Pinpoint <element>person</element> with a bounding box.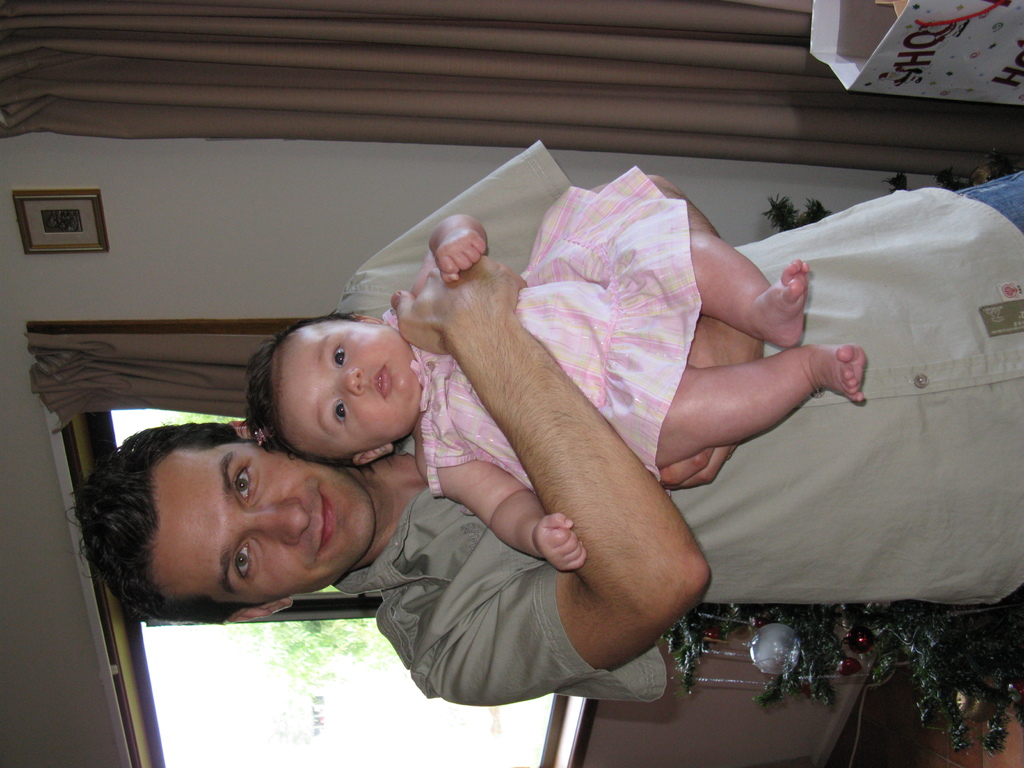
(64, 137, 1023, 699).
